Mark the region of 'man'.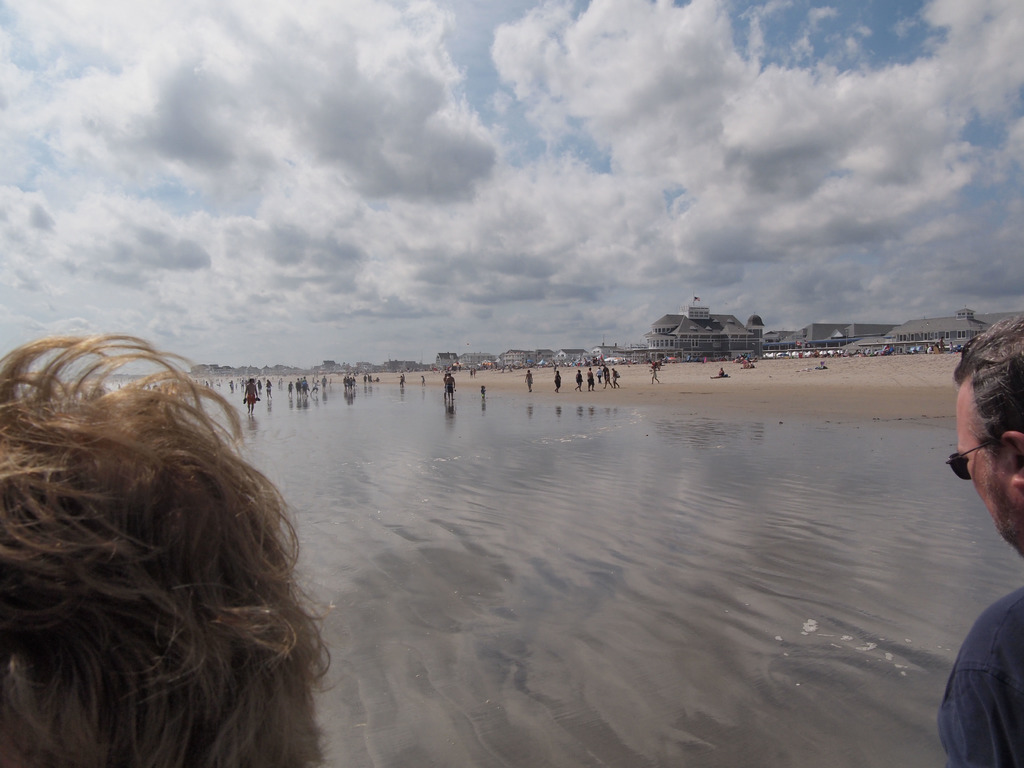
Region: [x1=321, y1=375, x2=328, y2=389].
